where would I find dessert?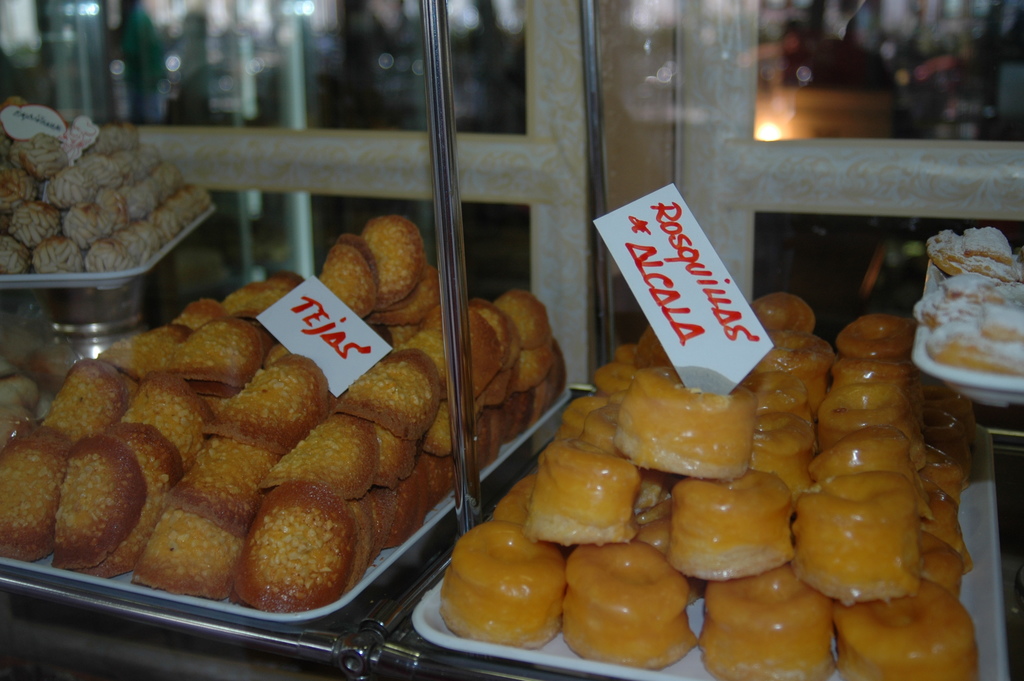
At box=[241, 481, 367, 611].
